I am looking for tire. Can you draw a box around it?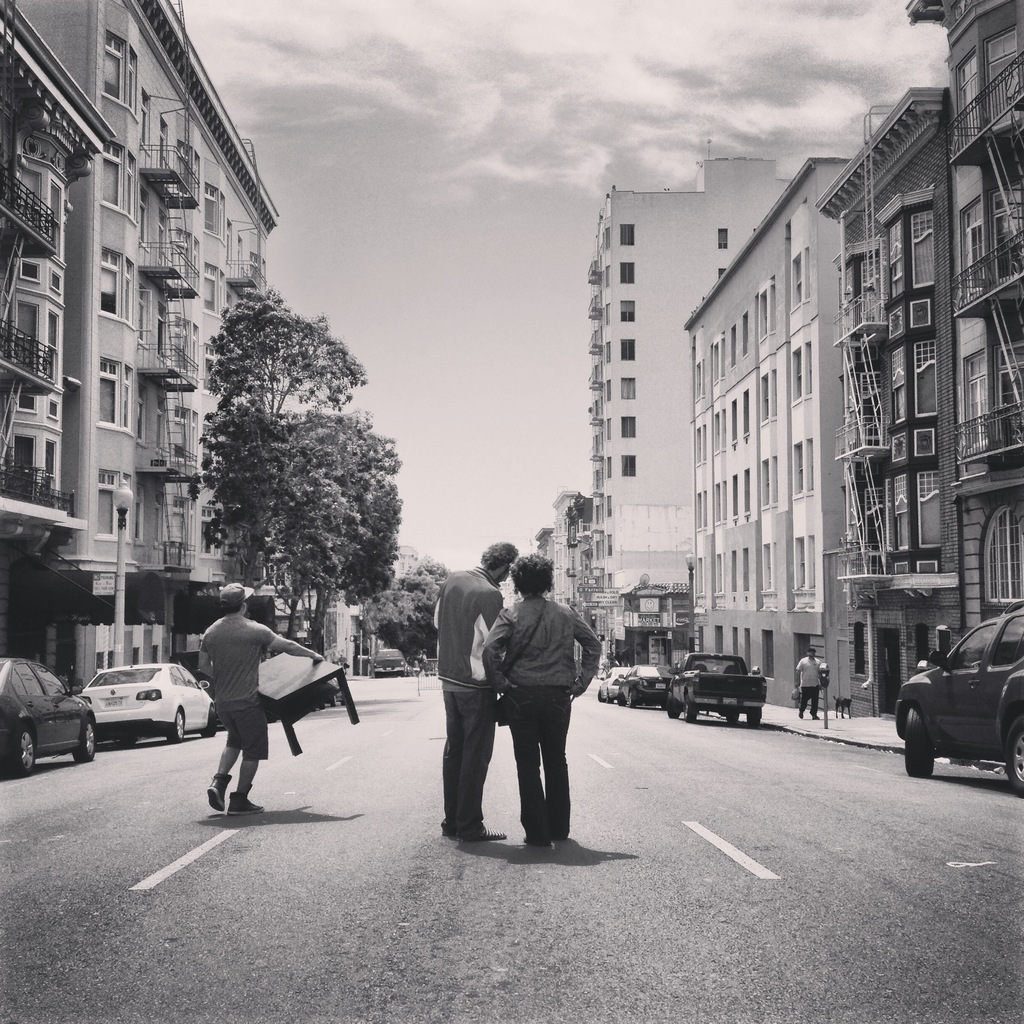
Sure, the bounding box is <box>900,705,953,774</box>.
